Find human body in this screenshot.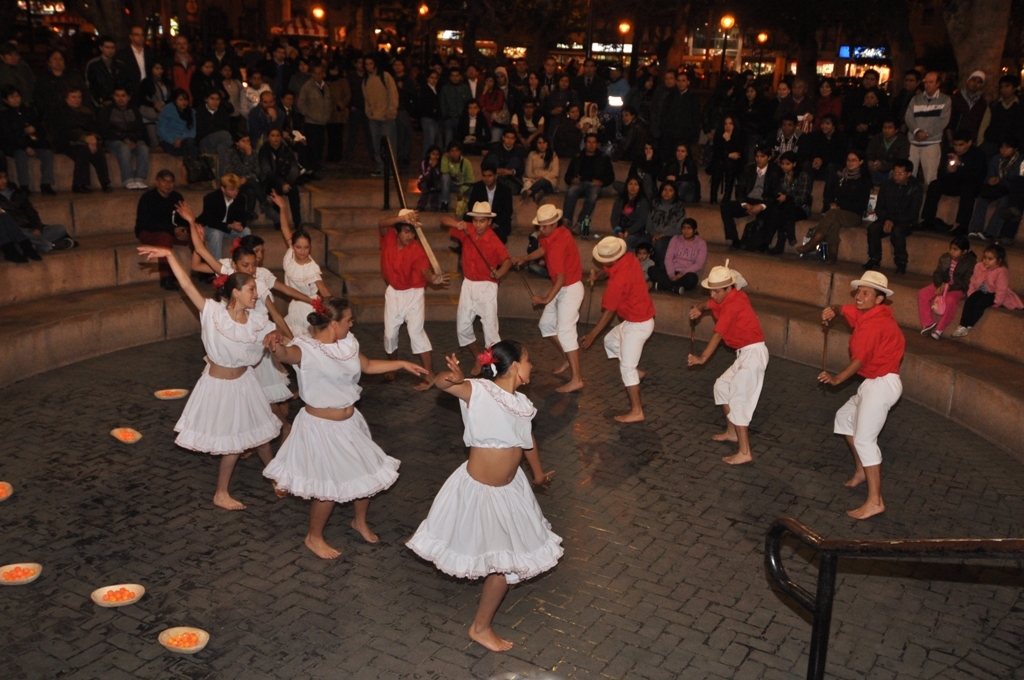
The bounding box for human body is (441, 220, 513, 366).
